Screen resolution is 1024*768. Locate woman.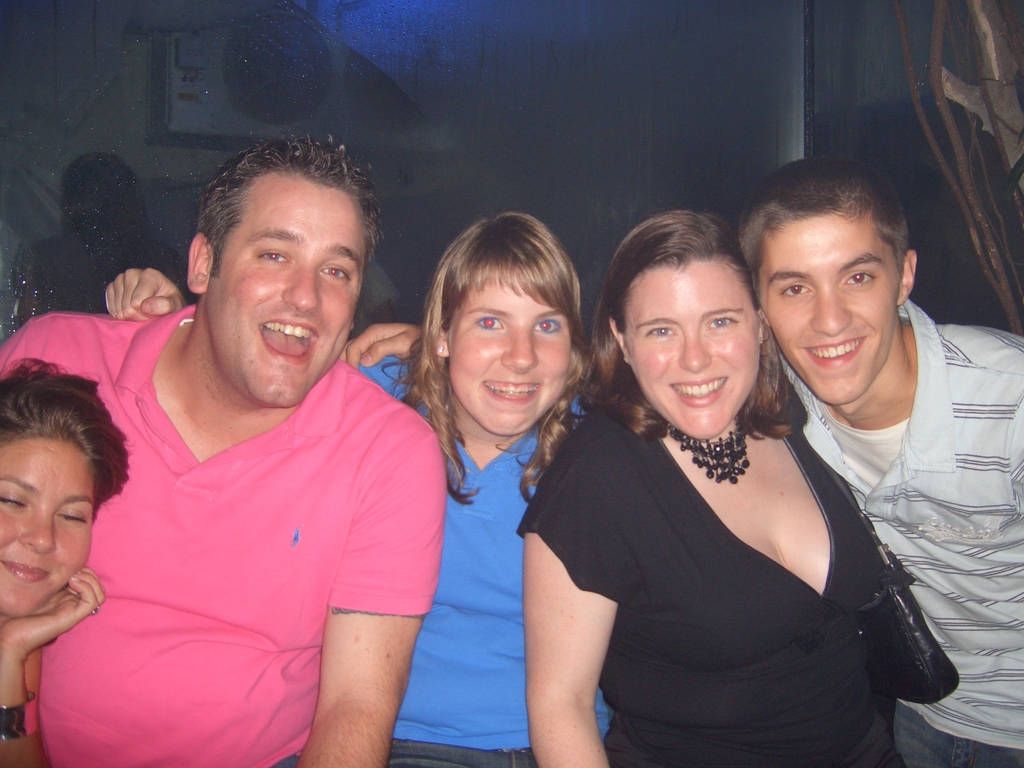
<bbox>532, 204, 928, 767</bbox>.
